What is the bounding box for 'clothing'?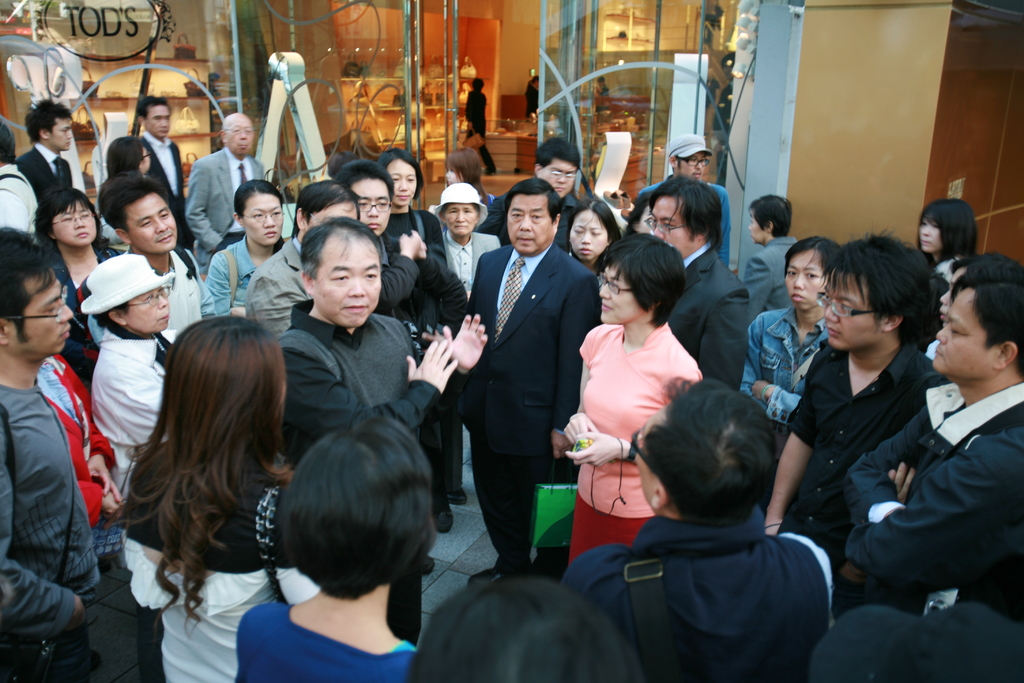
pyautogui.locateOnScreen(236, 602, 420, 682).
